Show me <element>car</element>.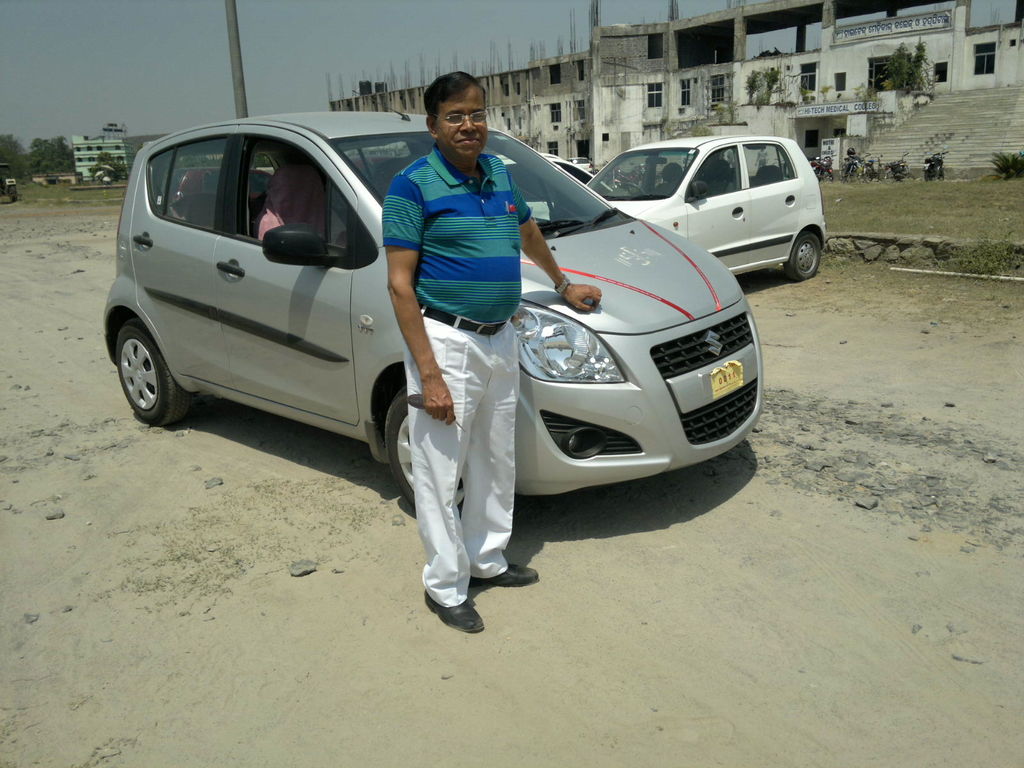
<element>car</element> is here: box(99, 105, 772, 516).
